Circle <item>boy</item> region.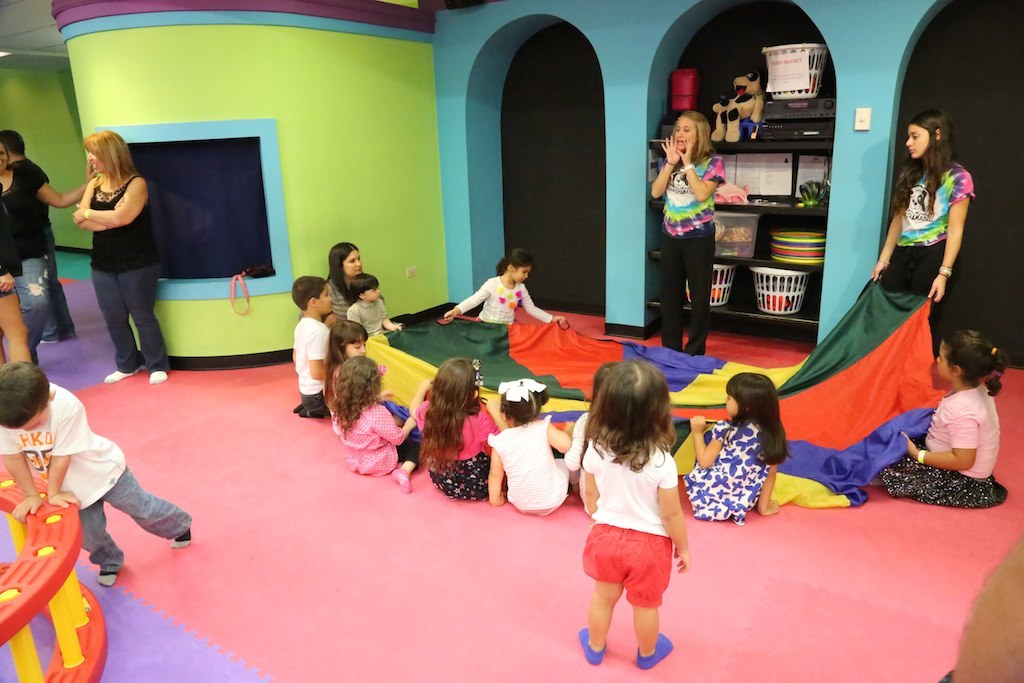
Region: <box>0,360,191,586</box>.
